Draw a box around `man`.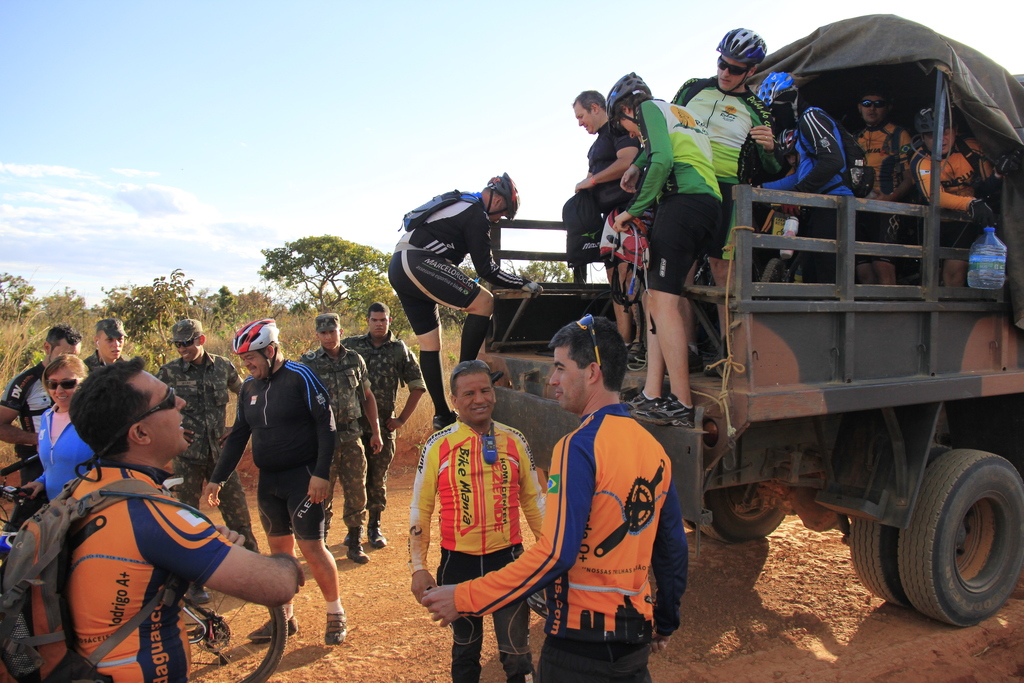
[x1=0, y1=323, x2=83, y2=491].
